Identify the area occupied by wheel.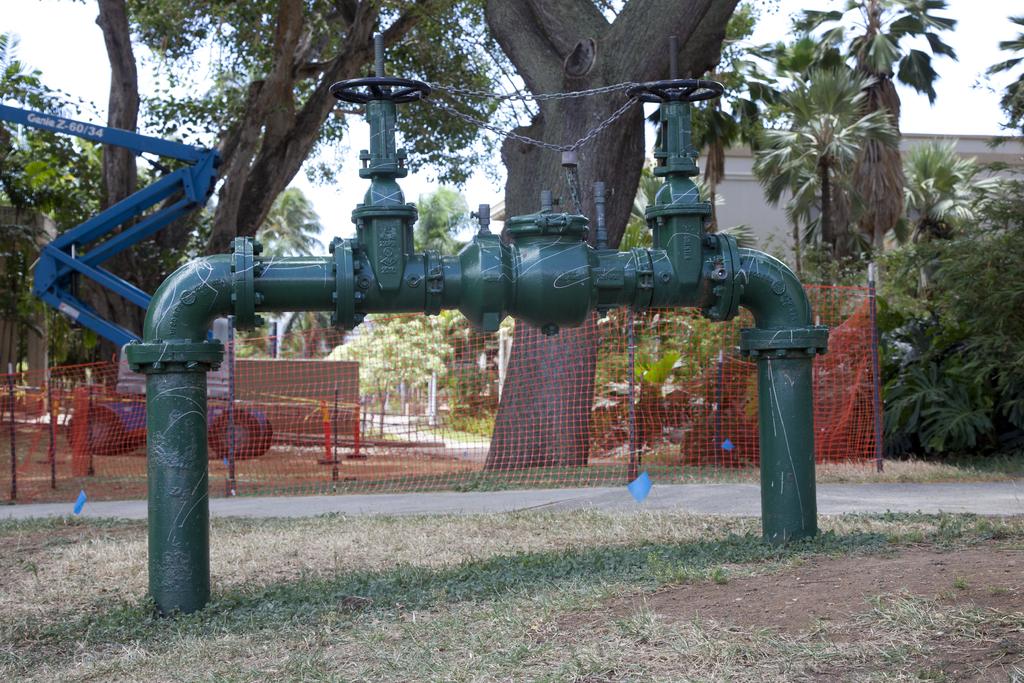
Area: [327,75,434,101].
